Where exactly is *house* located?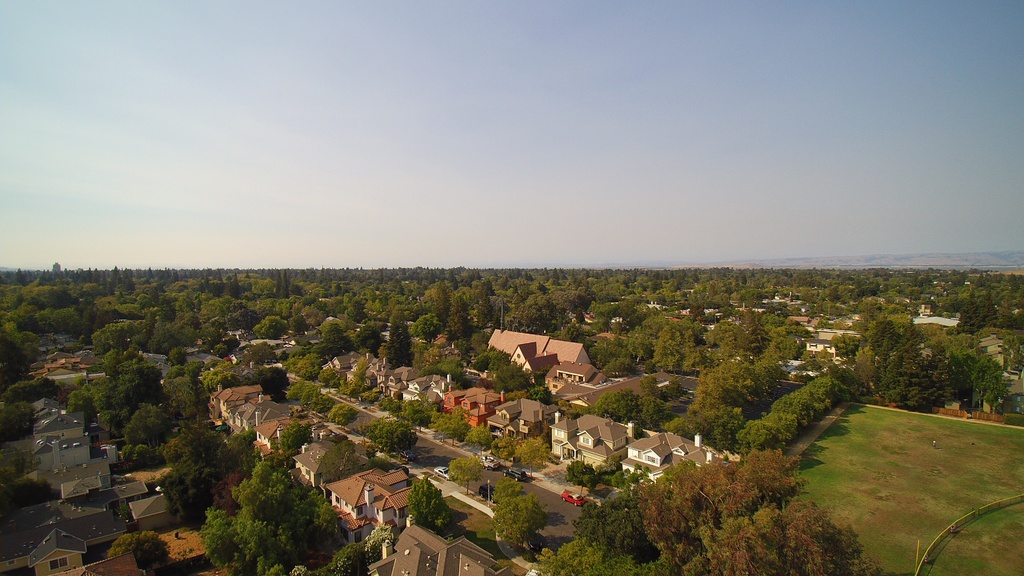
Its bounding box is [364,514,506,575].
